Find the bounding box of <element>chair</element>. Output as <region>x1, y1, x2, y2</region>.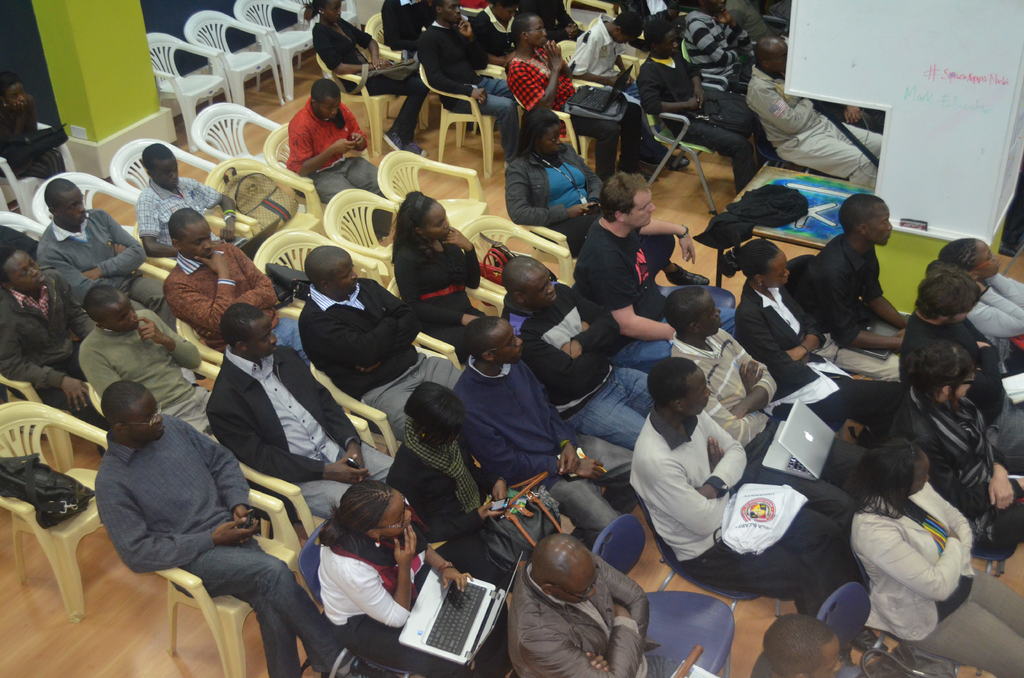
<region>552, 0, 619, 33</region>.
